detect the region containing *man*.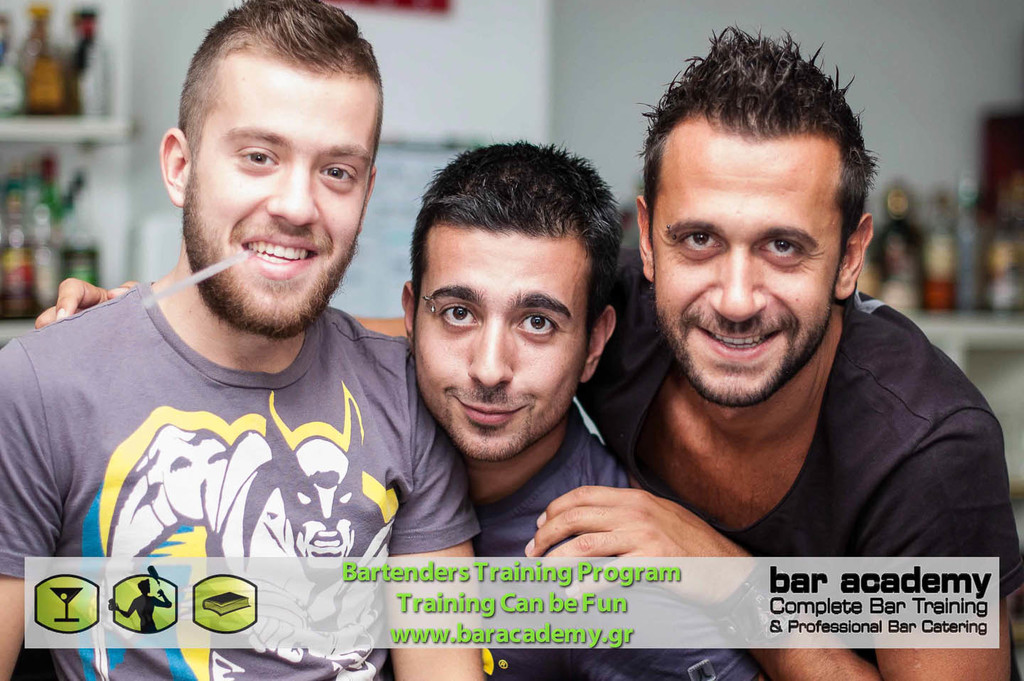
crop(0, 0, 495, 680).
